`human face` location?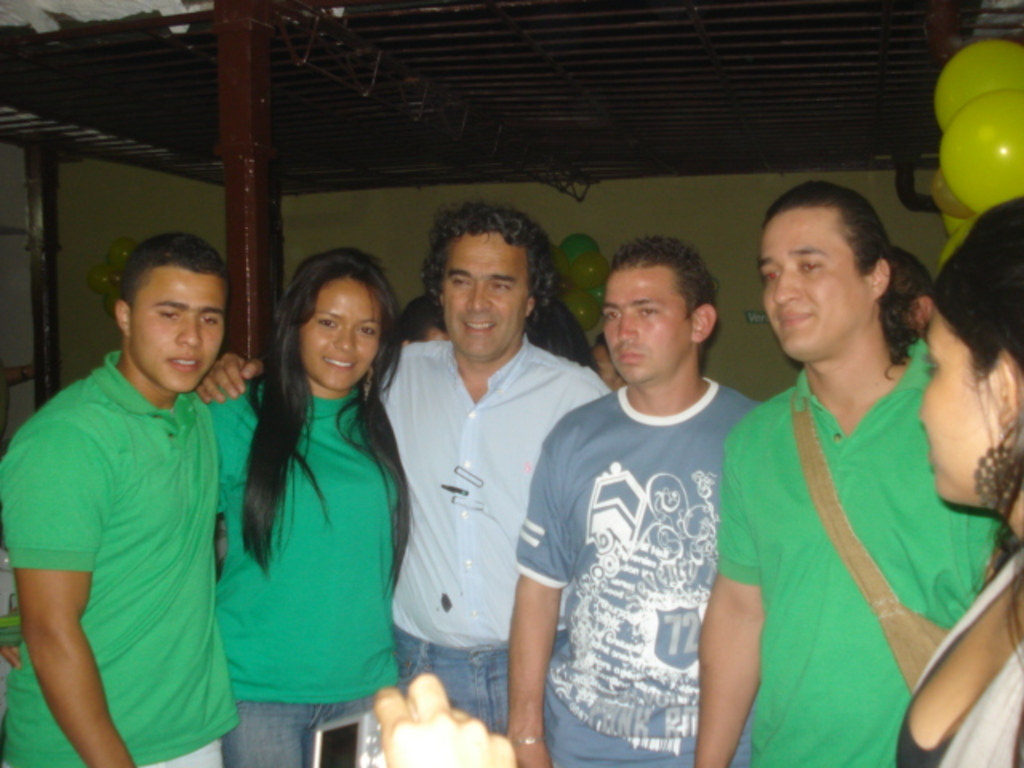
(600, 267, 693, 386)
